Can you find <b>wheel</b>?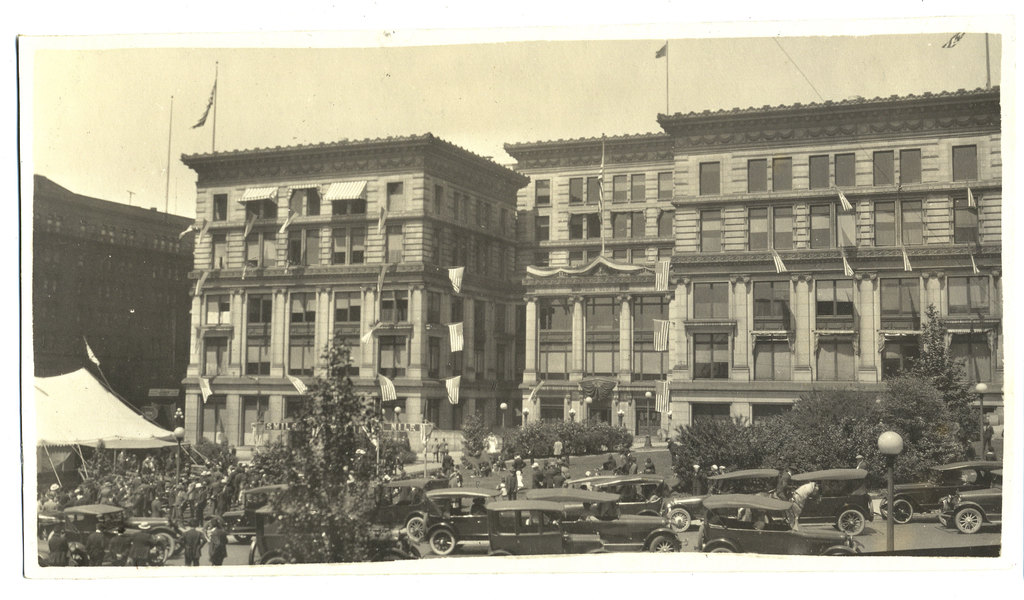
Yes, bounding box: 668/507/689/532.
